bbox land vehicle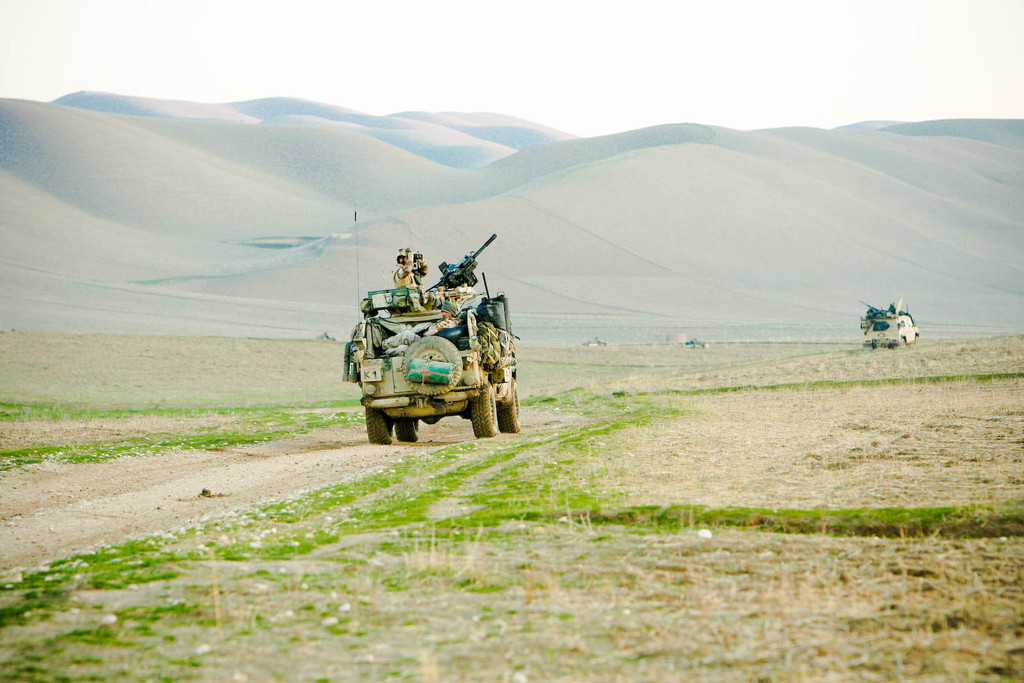
[left=345, top=248, right=532, bottom=443]
